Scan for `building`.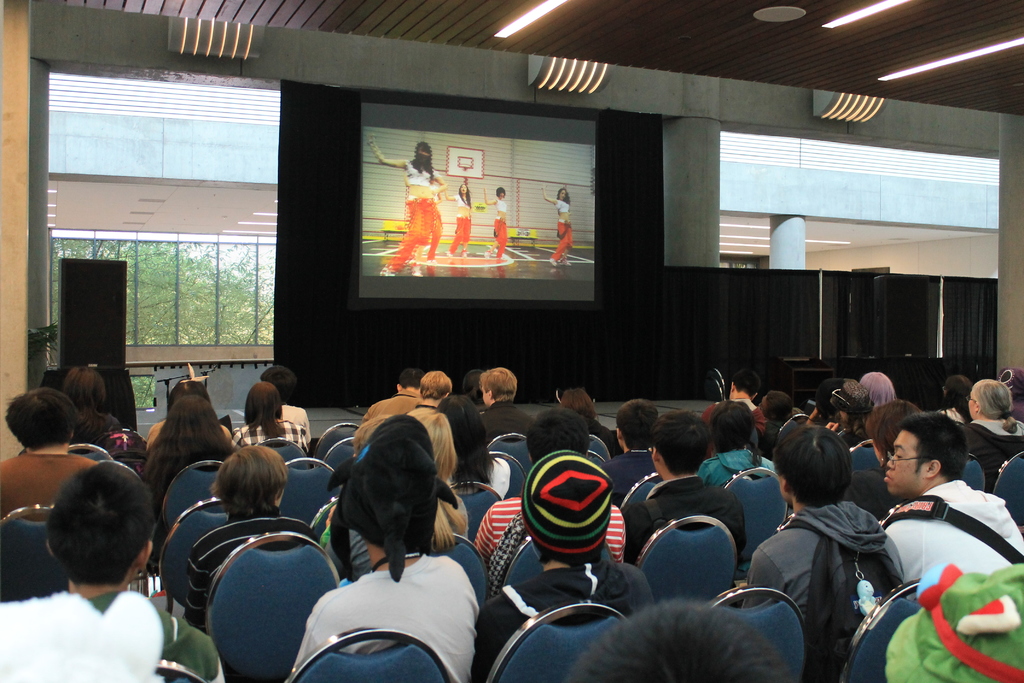
Scan result: 4/0/1023/682.
